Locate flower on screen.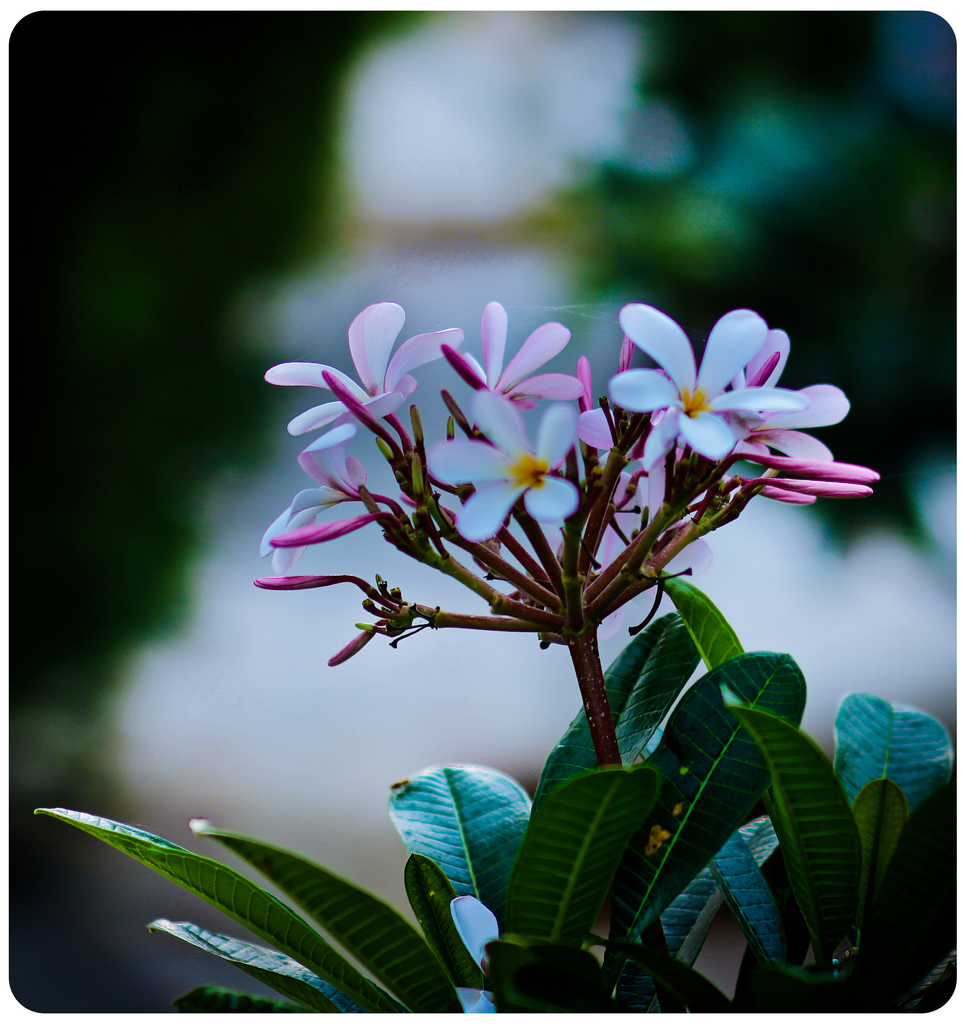
On screen at region(423, 386, 605, 543).
